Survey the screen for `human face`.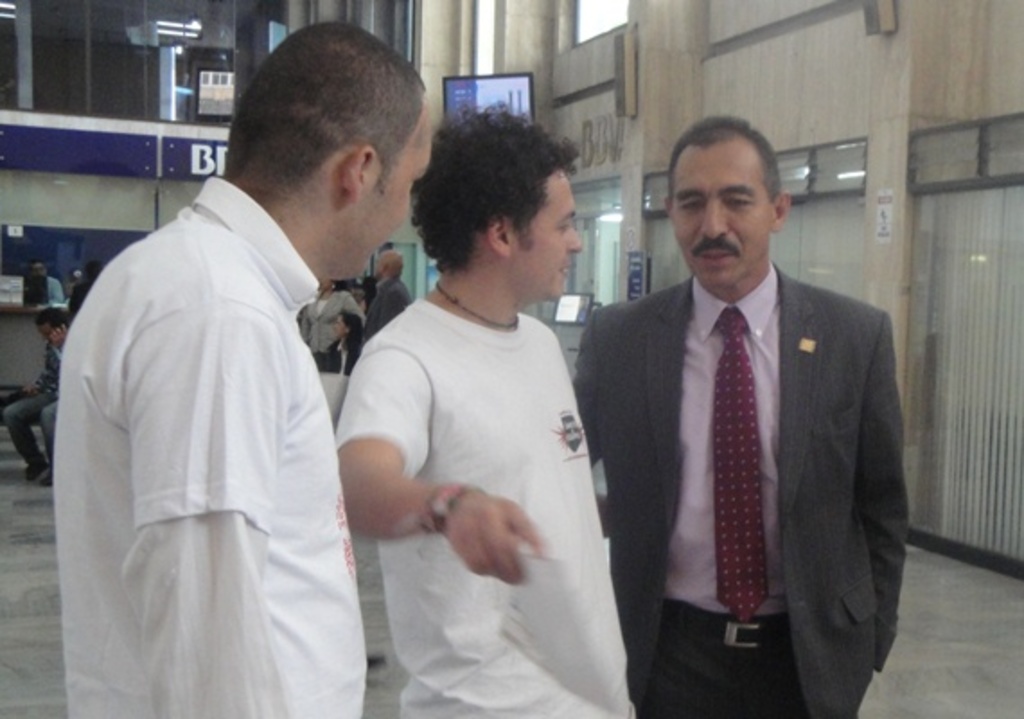
Survey found: Rect(672, 146, 772, 286).
